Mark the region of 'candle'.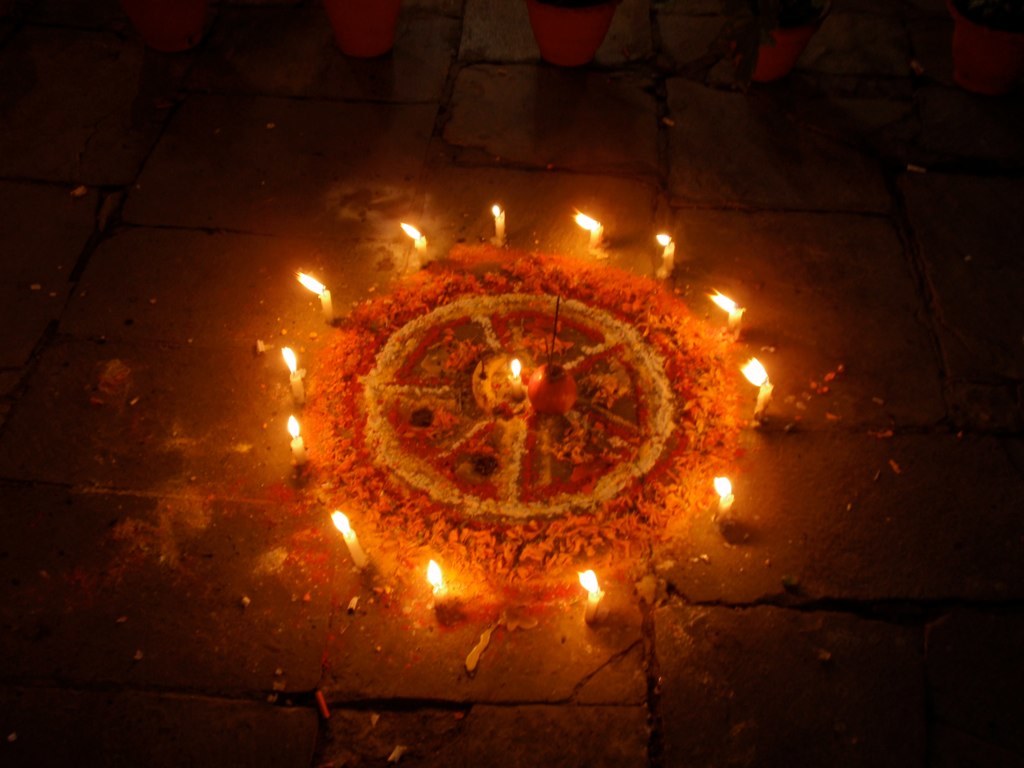
Region: x1=509, y1=360, x2=519, y2=399.
